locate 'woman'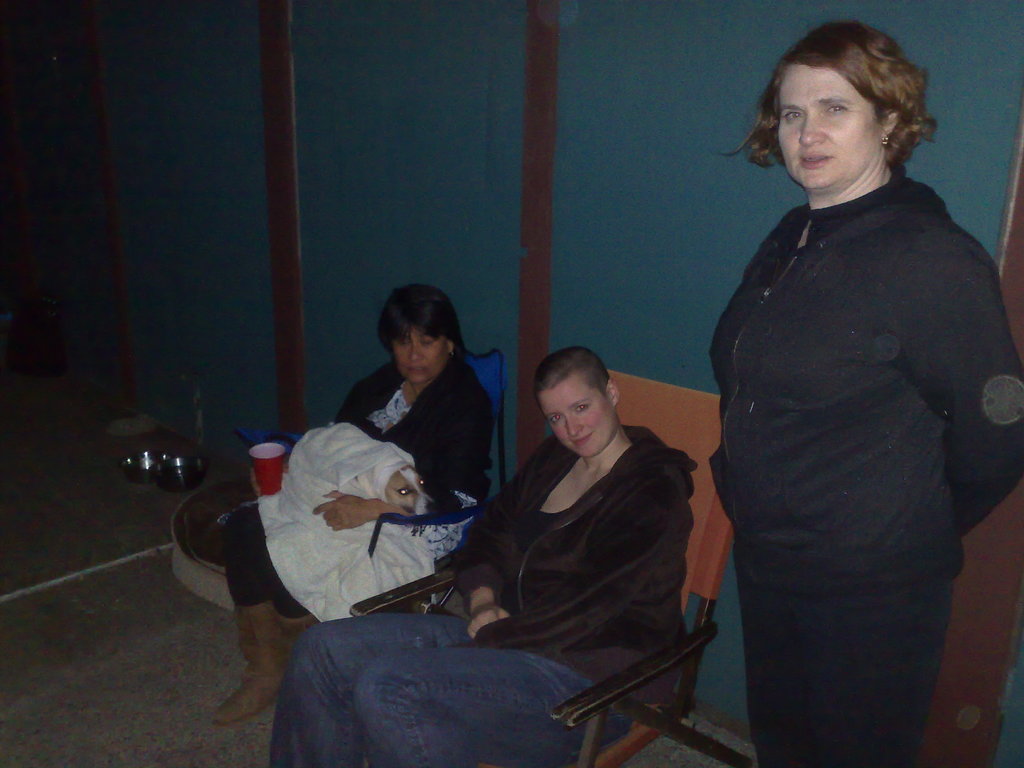
{"x1": 263, "y1": 344, "x2": 703, "y2": 767}
